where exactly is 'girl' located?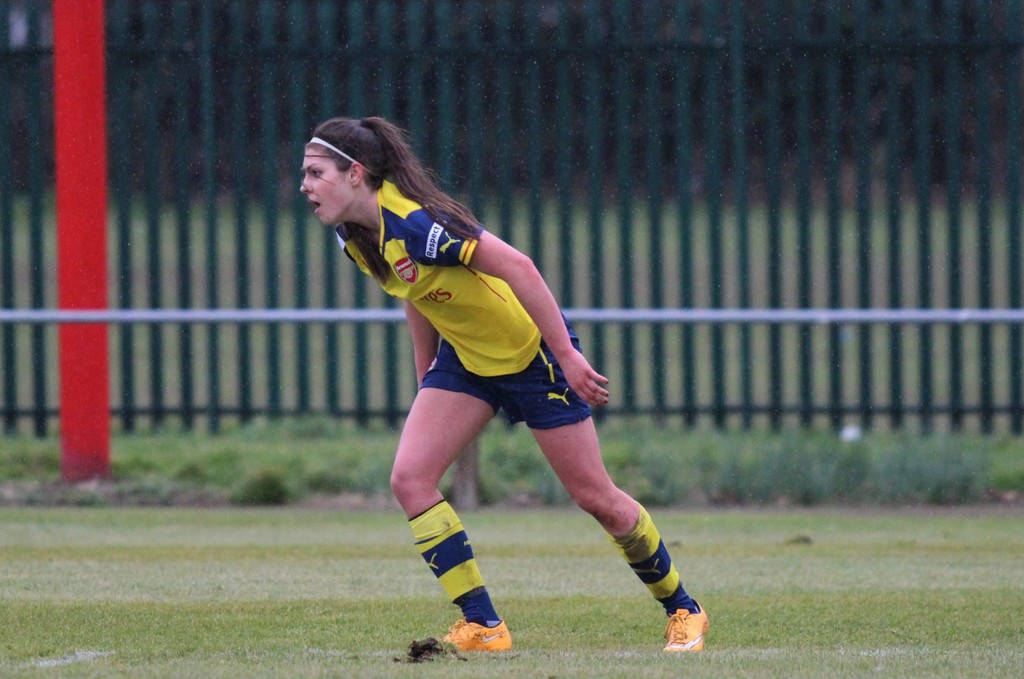
Its bounding box is rect(300, 119, 709, 651).
